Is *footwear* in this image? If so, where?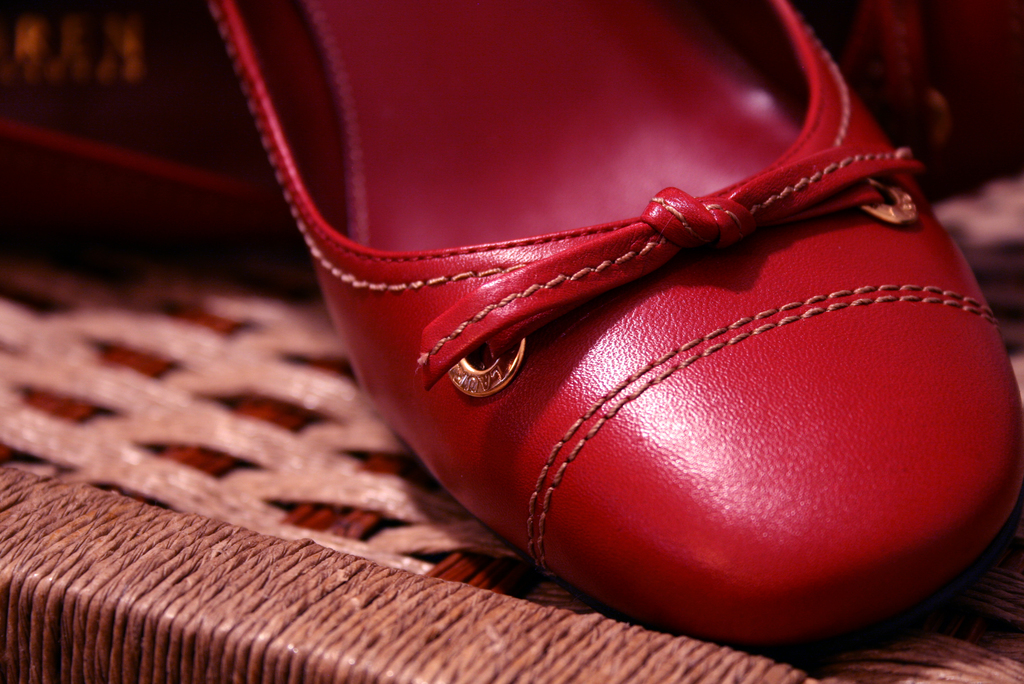
Yes, at 226,0,979,608.
